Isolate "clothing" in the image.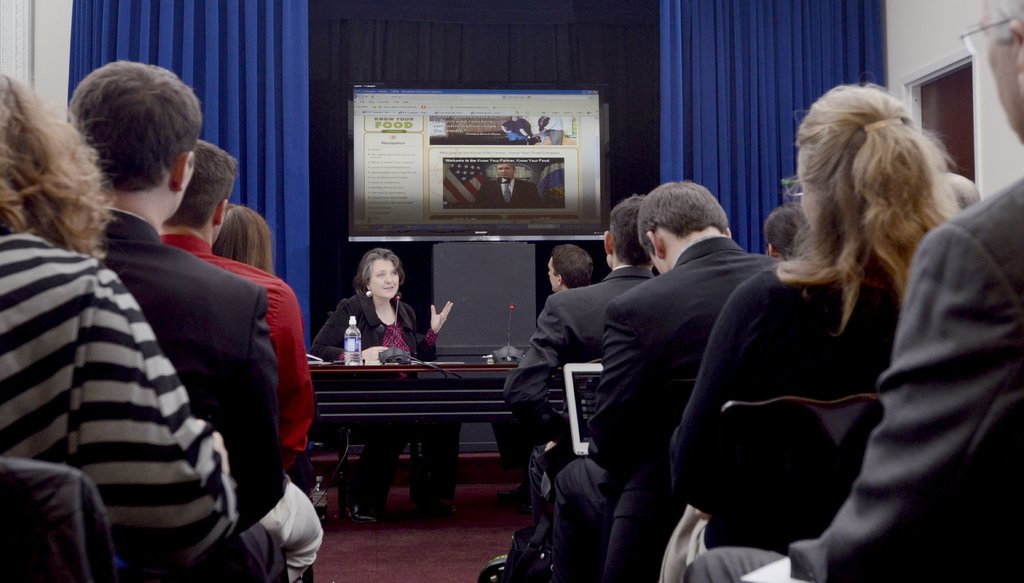
Isolated region: [106,206,285,582].
